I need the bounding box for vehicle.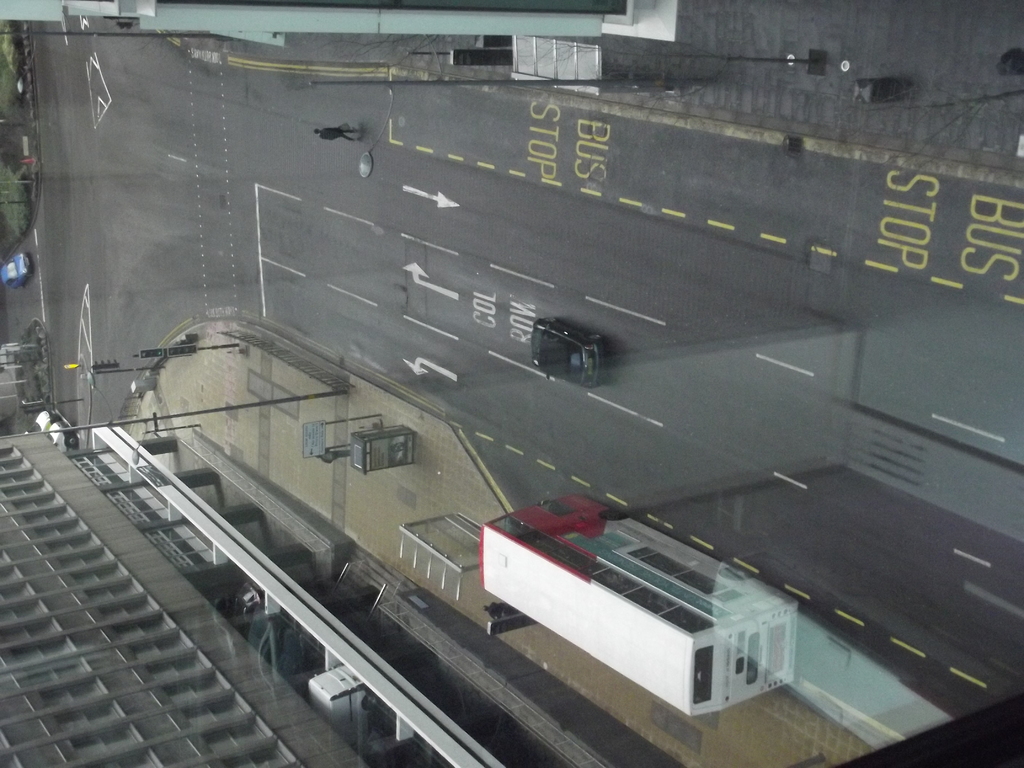
Here it is: (527,315,600,391).
